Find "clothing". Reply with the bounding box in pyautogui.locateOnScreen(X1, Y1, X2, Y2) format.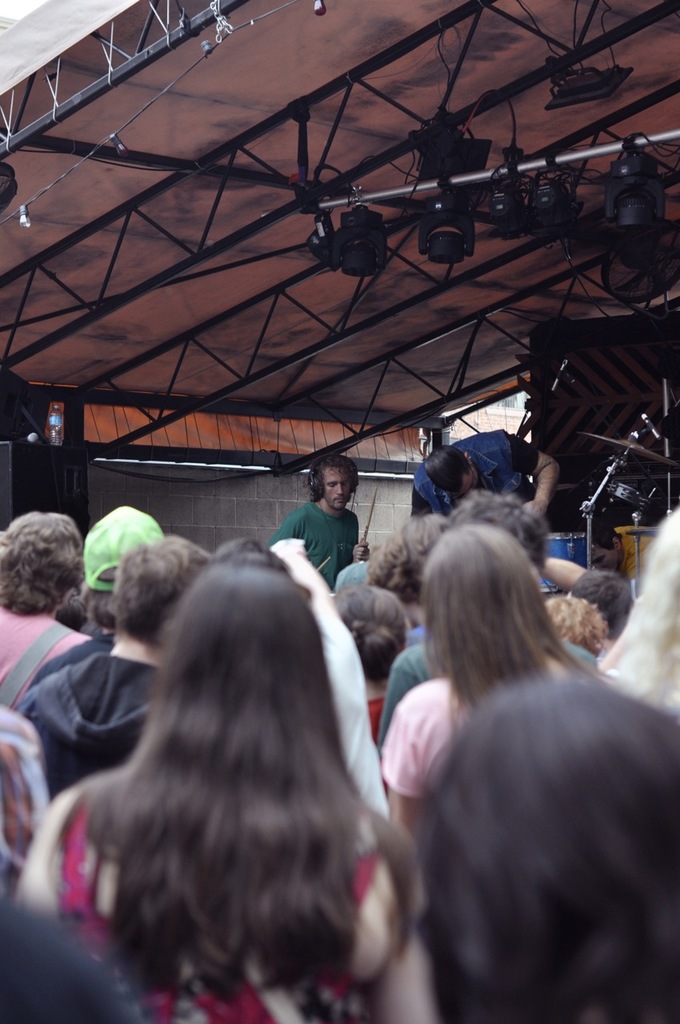
pyautogui.locateOnScreen(0, 894, 146, 1023).
